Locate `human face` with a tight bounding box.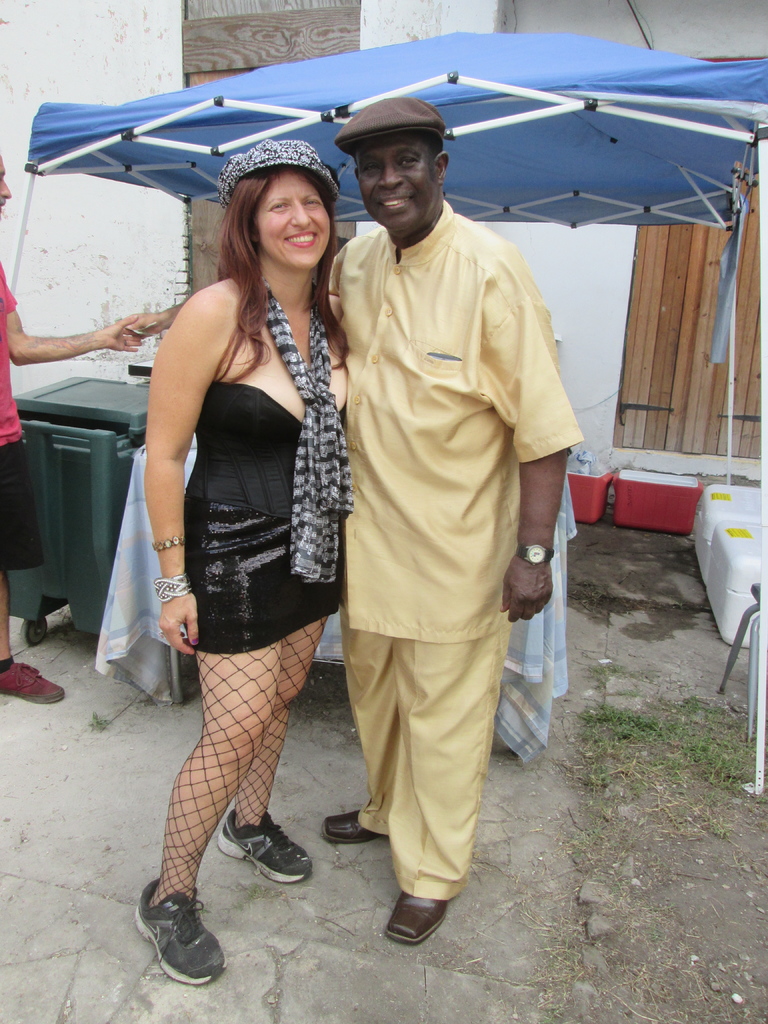
detection(354, 136, 441, 232).
